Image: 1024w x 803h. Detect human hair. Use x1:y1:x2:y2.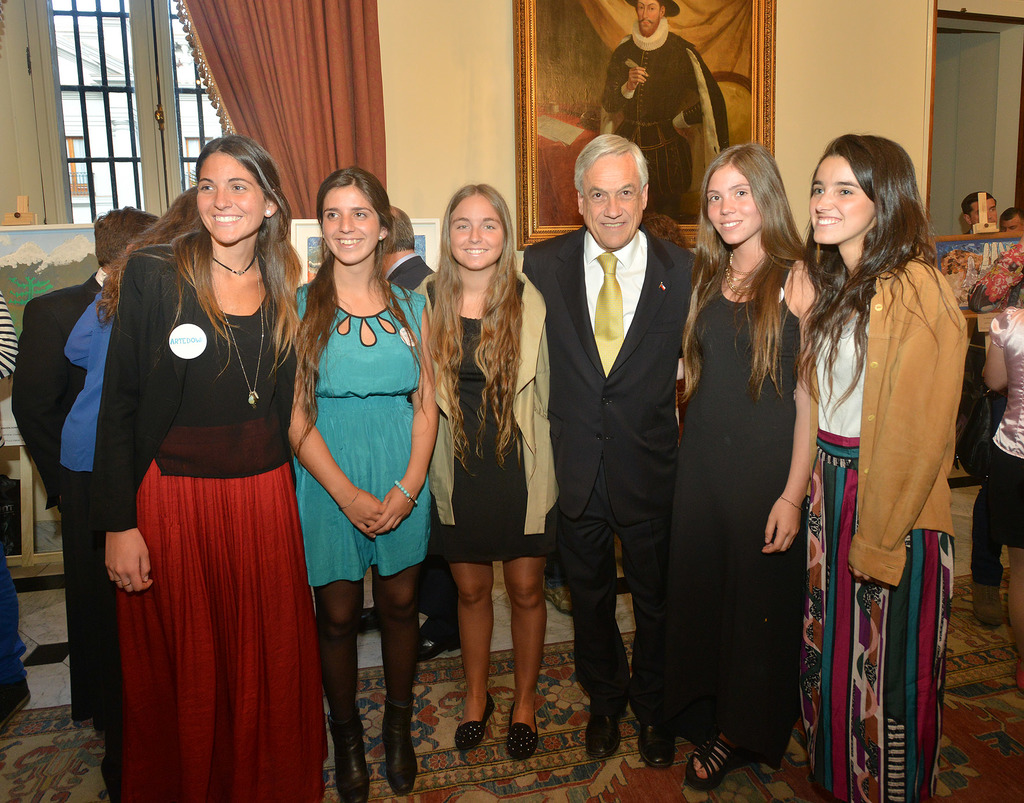
575:131:652:198.
